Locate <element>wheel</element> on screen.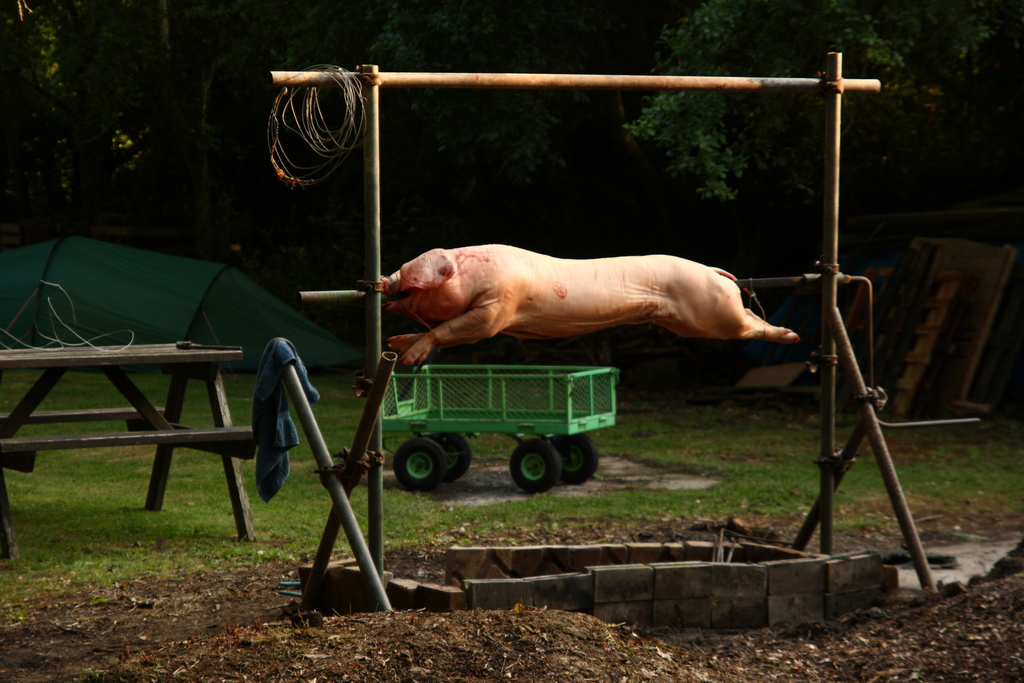
On screen at bbox(428, 431, 473, 482).
